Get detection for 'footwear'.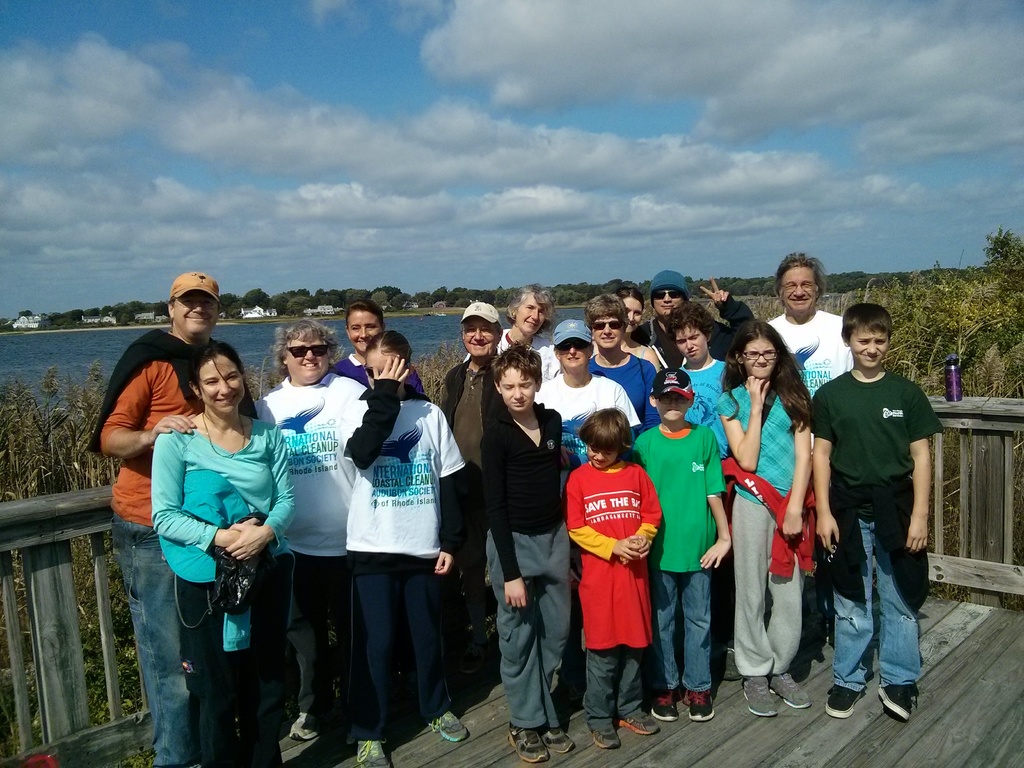
Detection: left=592, top=730, right=619, bottom=751.
